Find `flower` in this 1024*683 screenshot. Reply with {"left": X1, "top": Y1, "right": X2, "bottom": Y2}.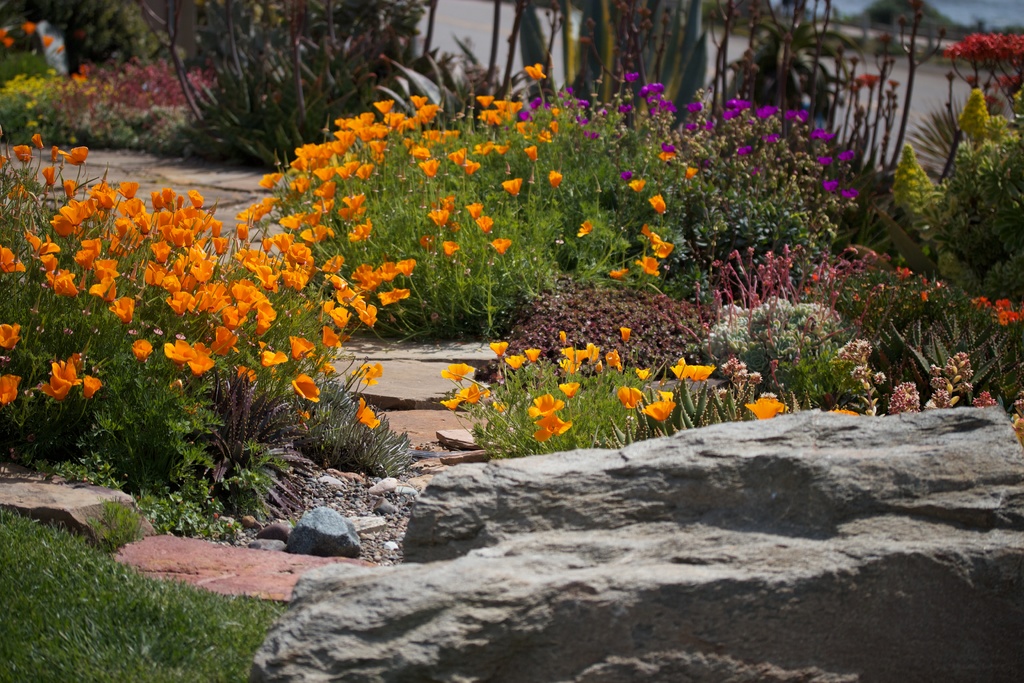
{"left": 17, "top": 15, "right": 30, "bottom": 33}.
